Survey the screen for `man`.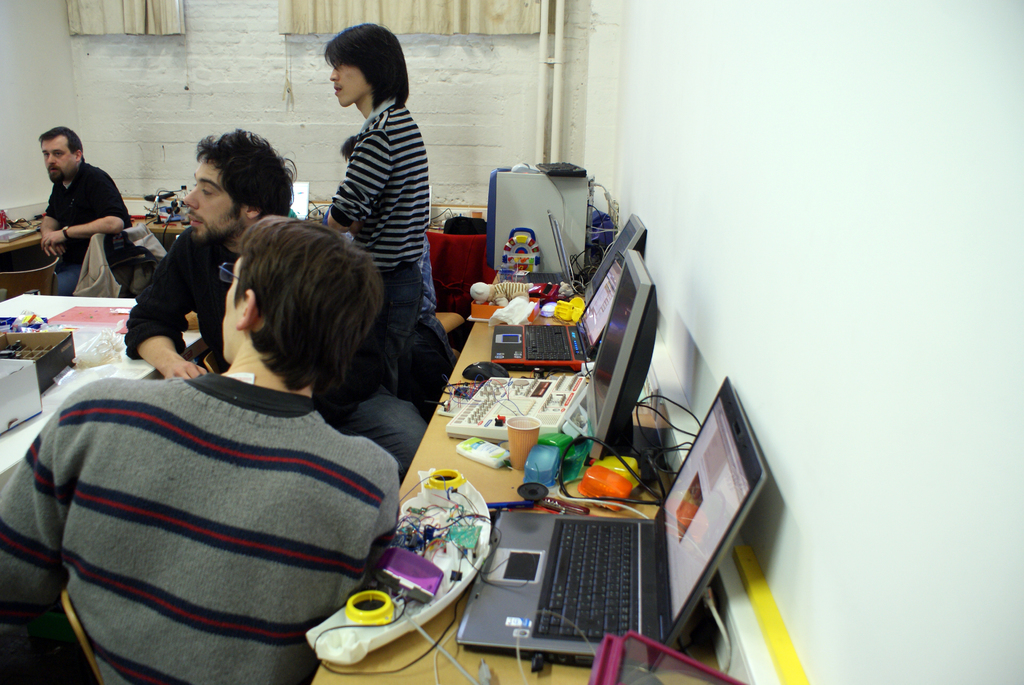
Survey found: [0, 136, 154, 280].
